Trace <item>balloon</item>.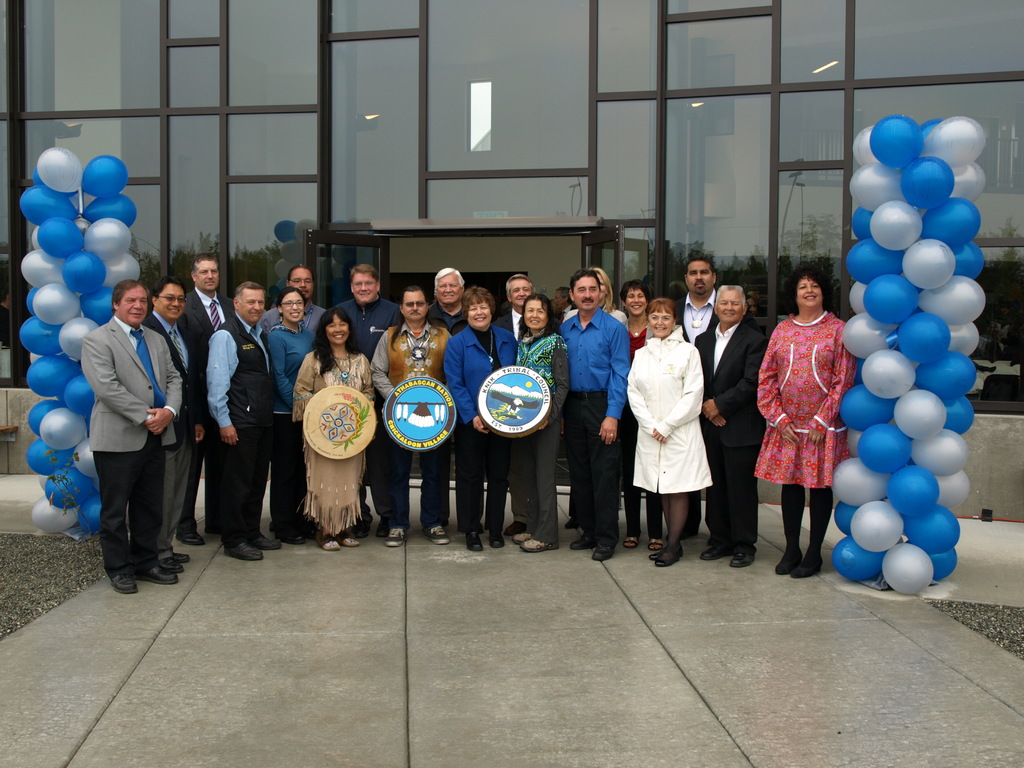
Traced to {"left": 851, "top": 283, "right": 870, "bottom": 317}.
